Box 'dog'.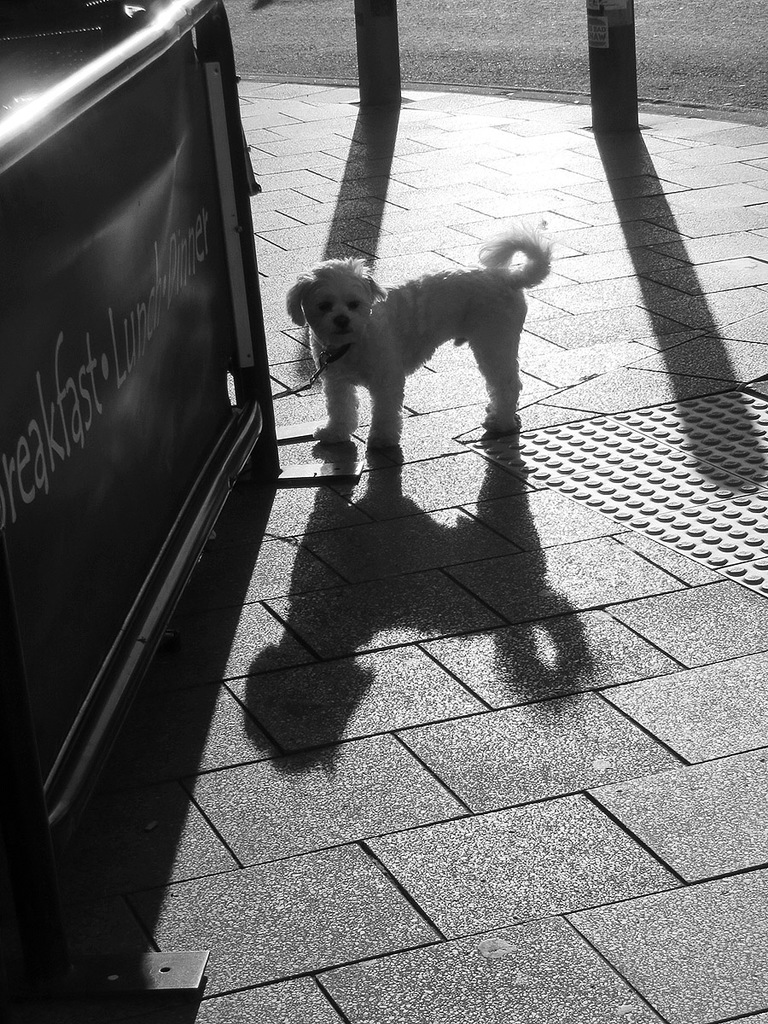
box(282, 224, 556, 452).
